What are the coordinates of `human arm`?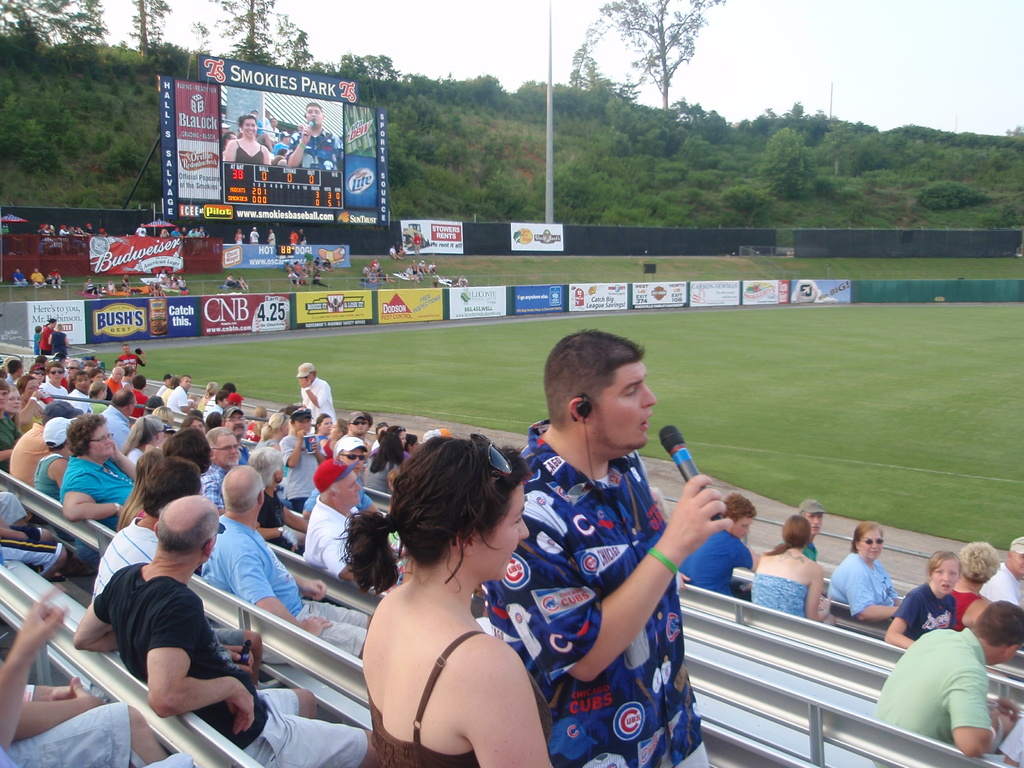
l=271, t=495, r=308, b=529.
